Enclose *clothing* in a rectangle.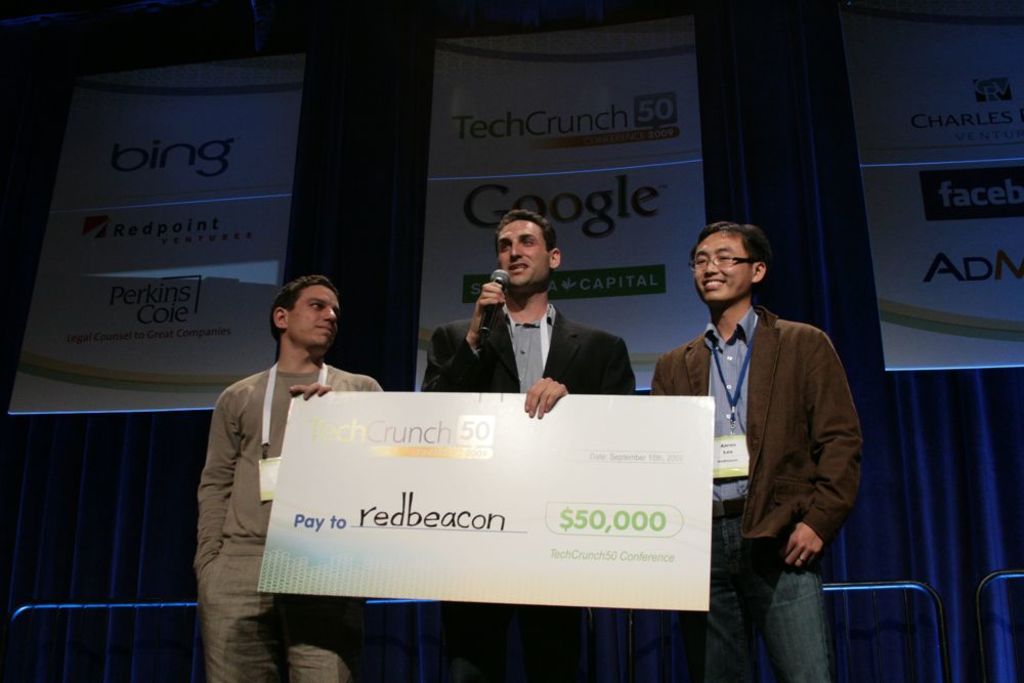
Rect(185, 313, 373, 644).
